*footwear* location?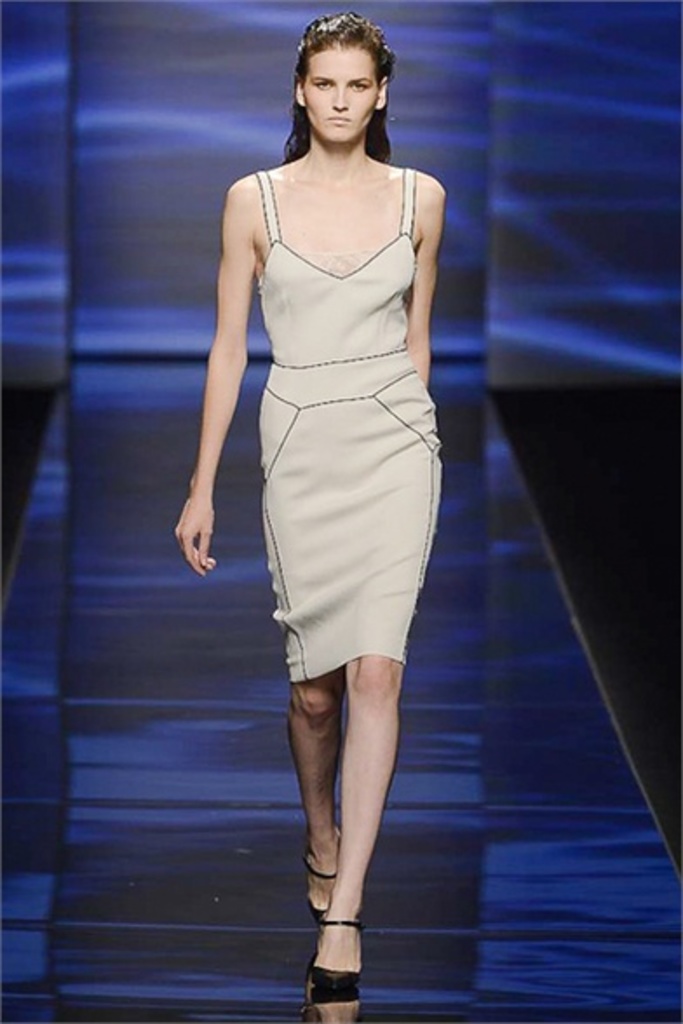
308, 909, 375, 998
